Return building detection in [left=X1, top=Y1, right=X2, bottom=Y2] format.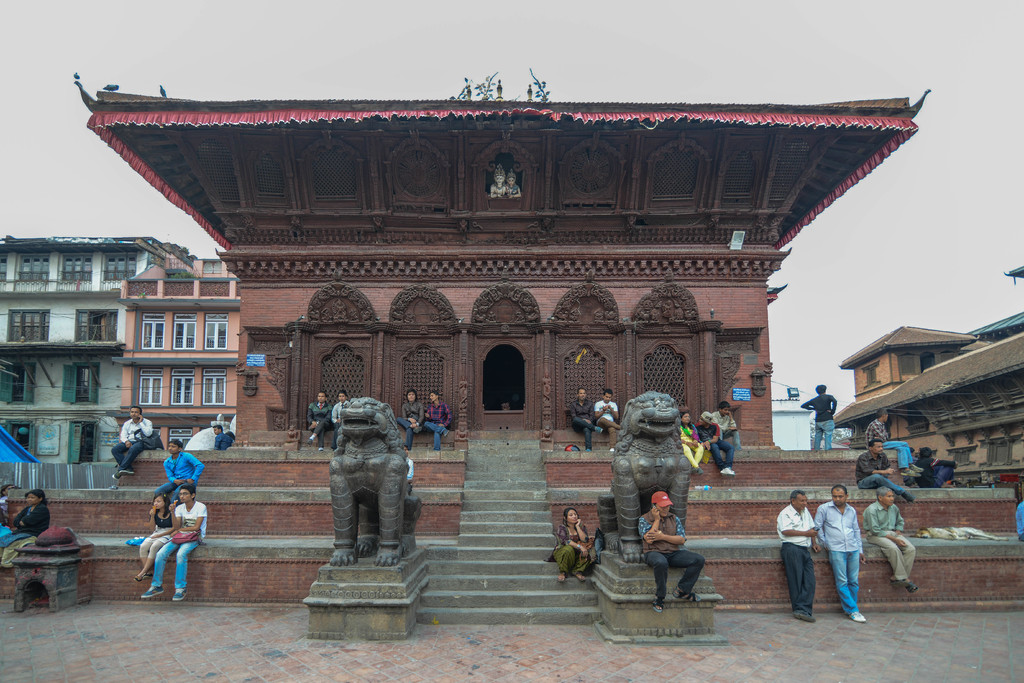
[left=98, top=88, right=924, bottom=443].
